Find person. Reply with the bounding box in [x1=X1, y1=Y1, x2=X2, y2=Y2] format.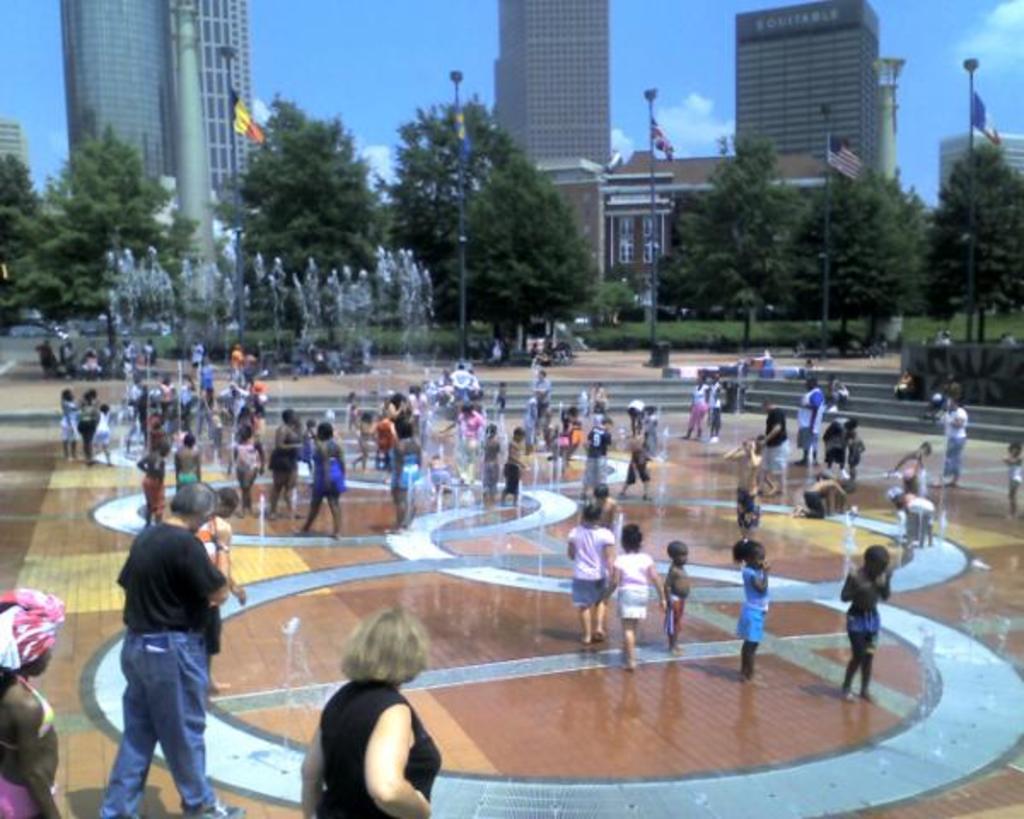
[x1=894, y1=433, x2=932, y2=493].
